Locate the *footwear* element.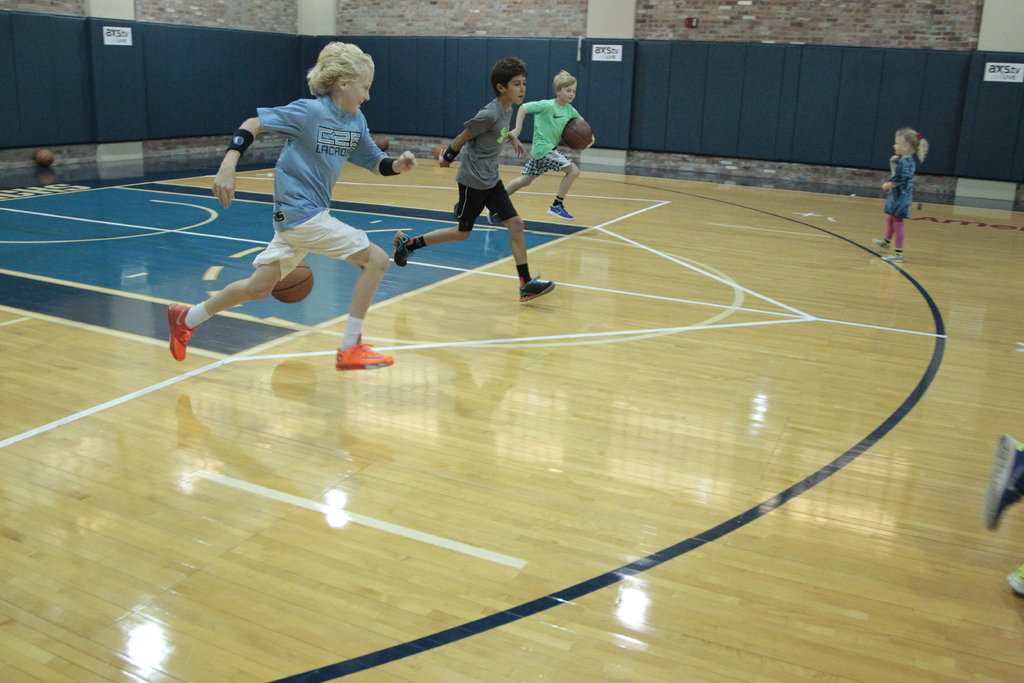
Element bbox: [168, 300, 195, 359].
